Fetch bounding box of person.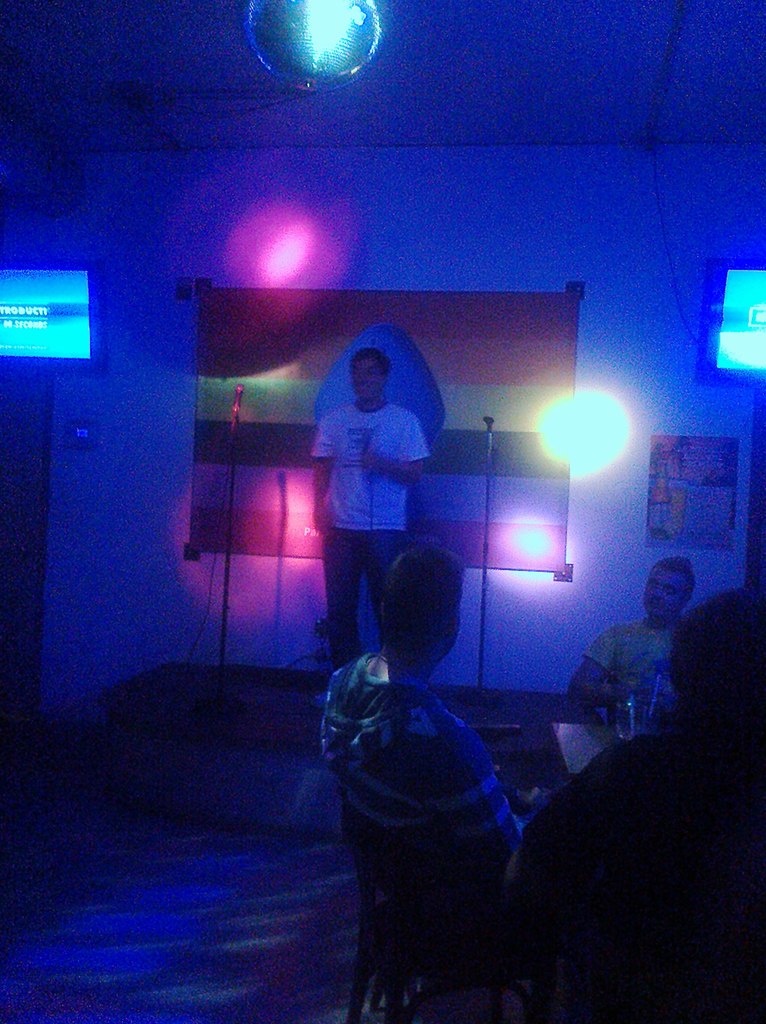
Bbox: 563, 556, 696, 726.
